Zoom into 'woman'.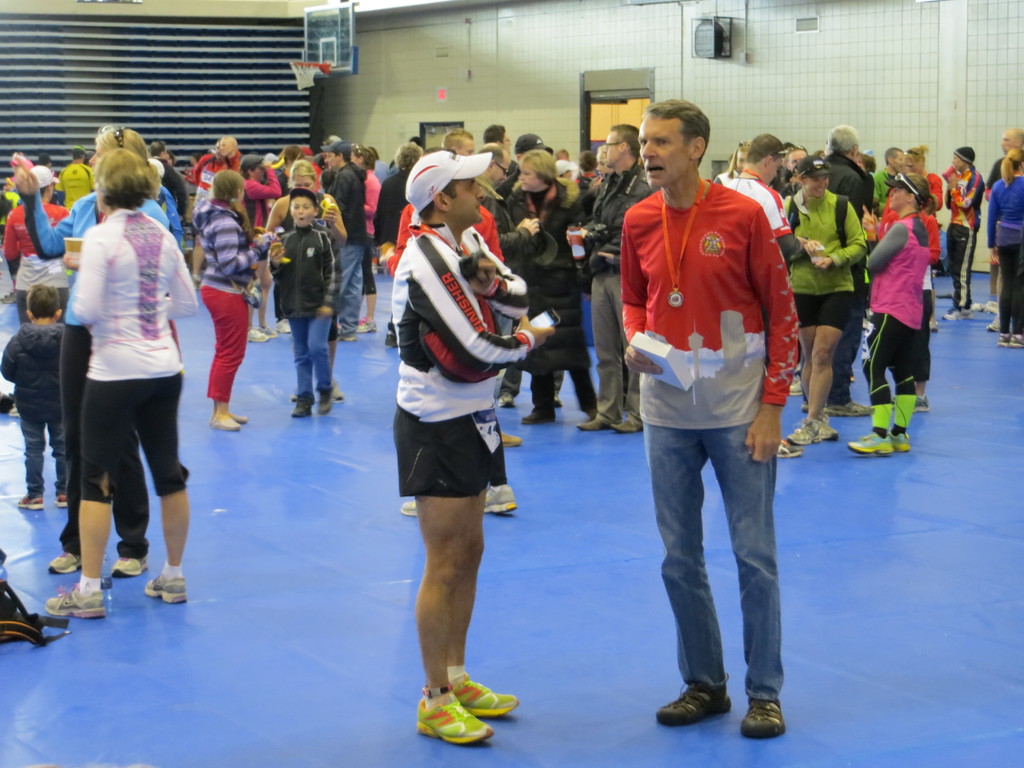
Zoom target: (268,161,343,399).
